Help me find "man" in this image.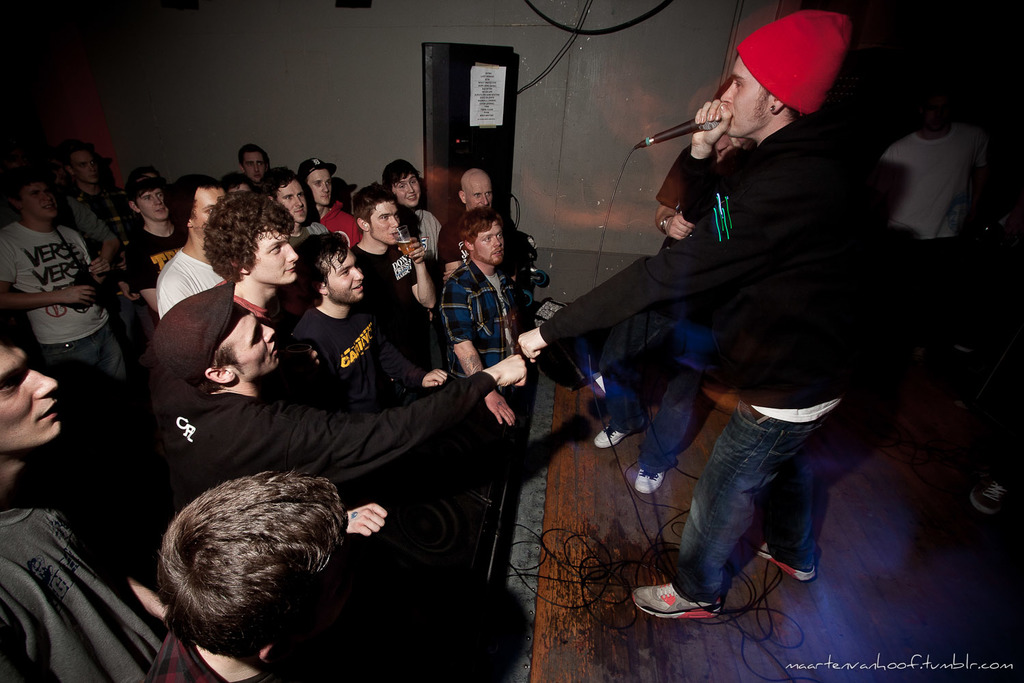
Found it: bbox=[236, 143, 280, 193].
